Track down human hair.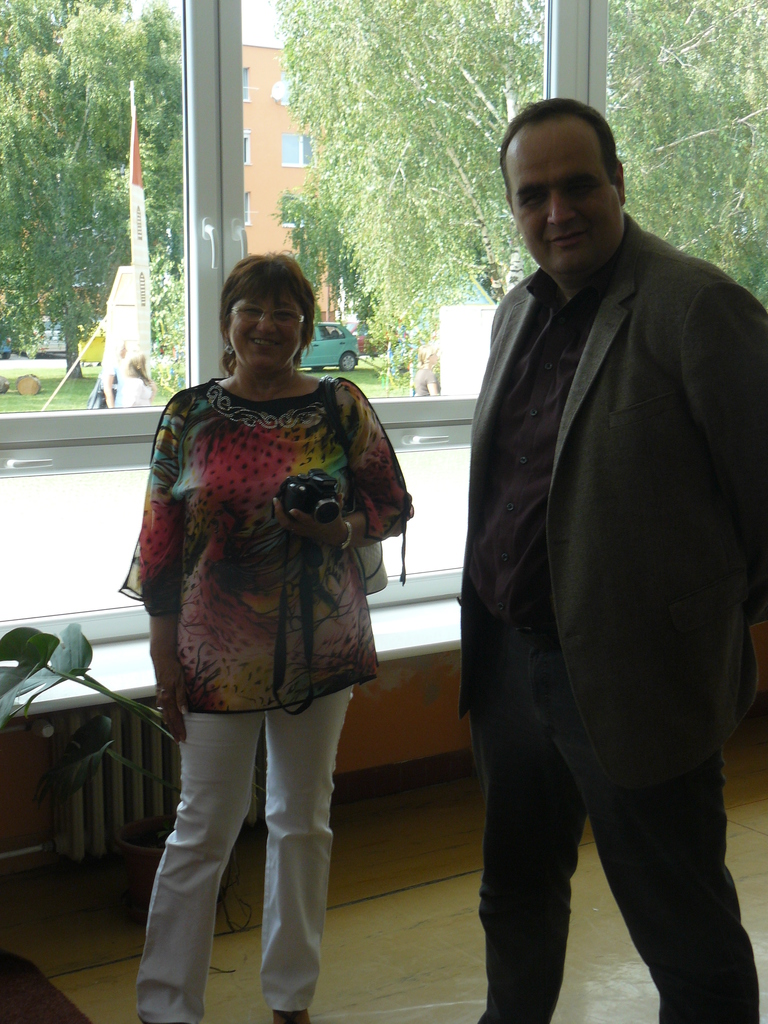
Tracked to detection(217, 244, 317, 371).
